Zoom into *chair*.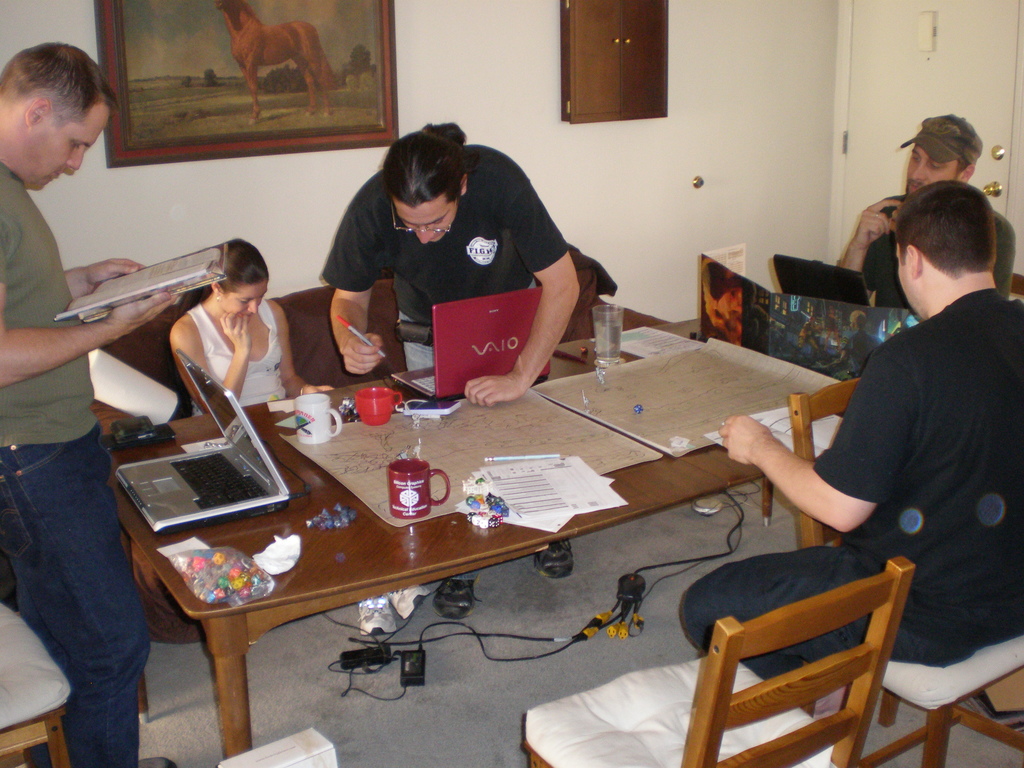
Zoom target: bbox=[521, 557, 918, 764].
